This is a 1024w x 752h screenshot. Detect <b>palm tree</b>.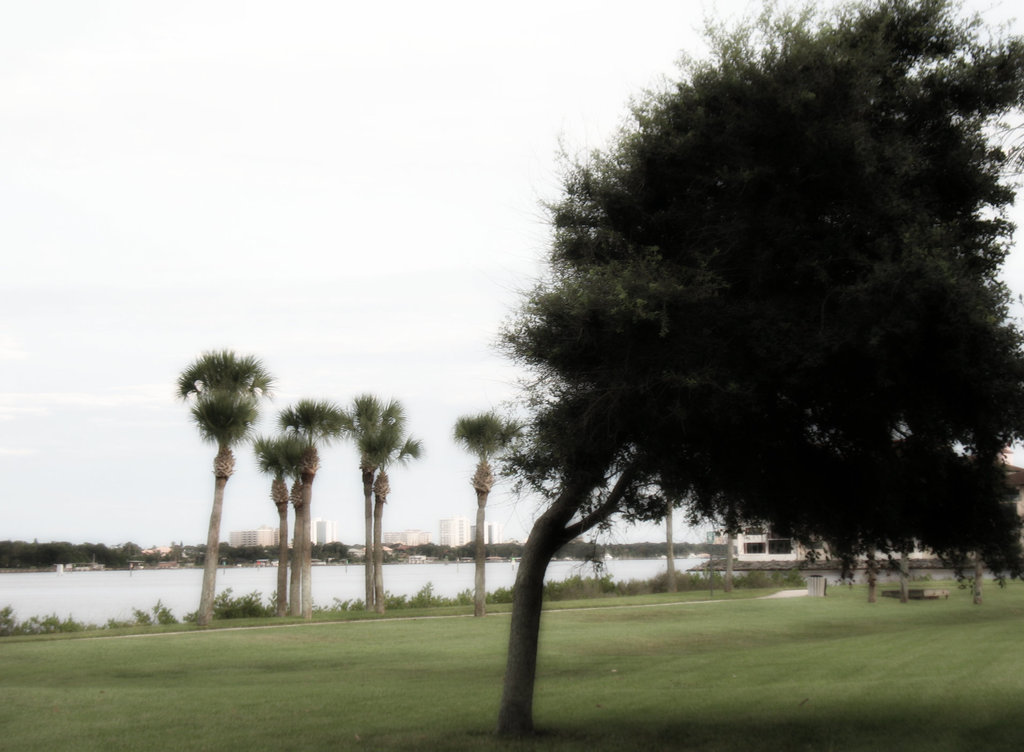
294:397:351:619.
